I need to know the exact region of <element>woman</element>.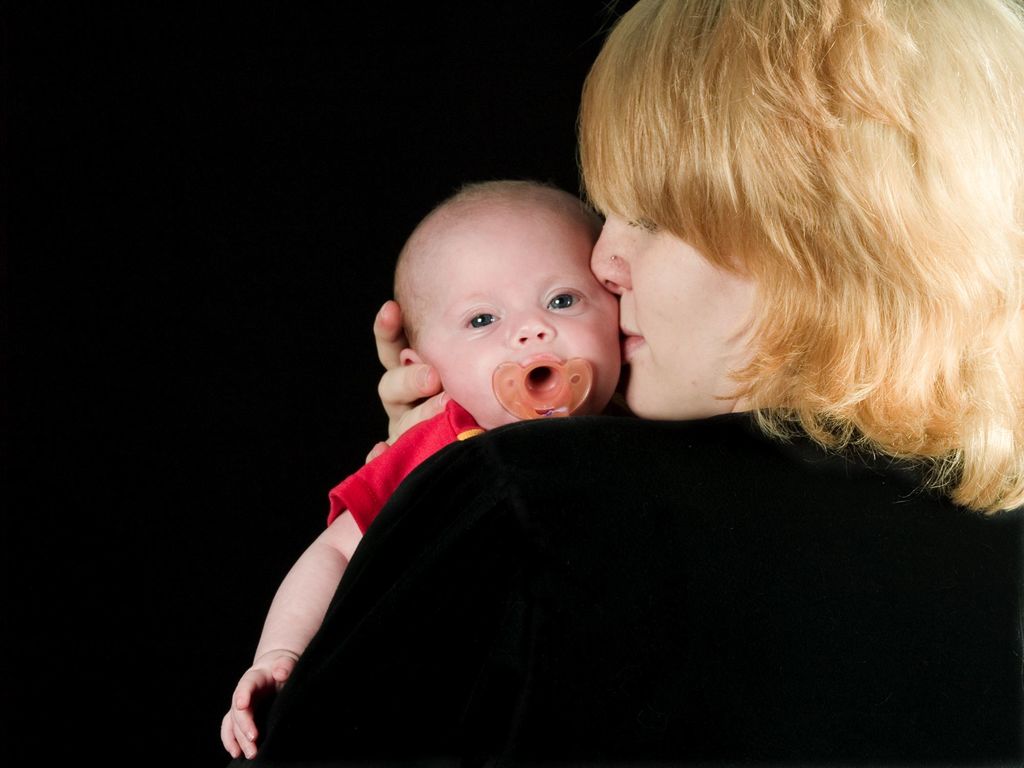
Region: (267, 29, 994, 747).
